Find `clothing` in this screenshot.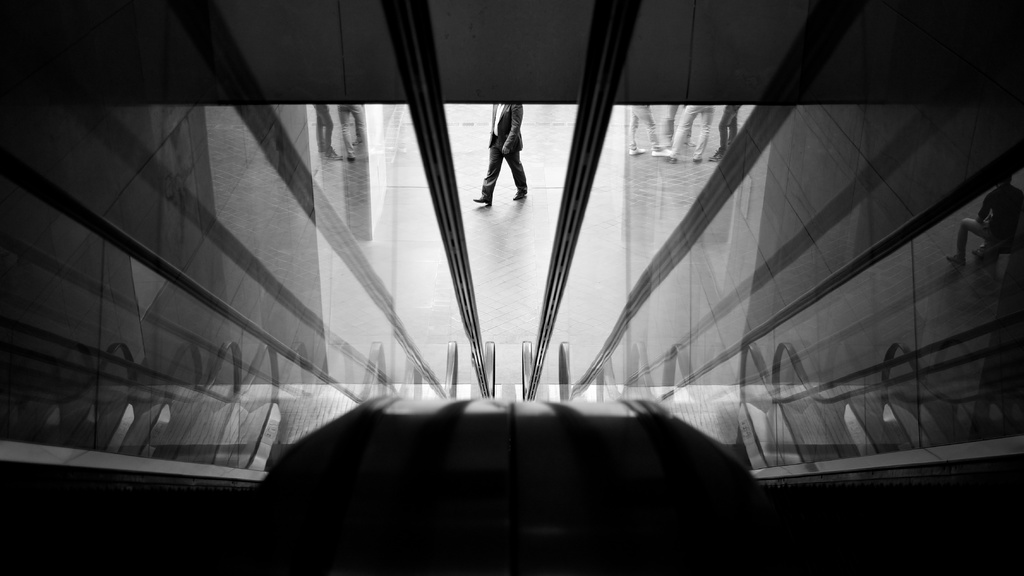
The bounding box for `clothing` is 713/99/739/160.
